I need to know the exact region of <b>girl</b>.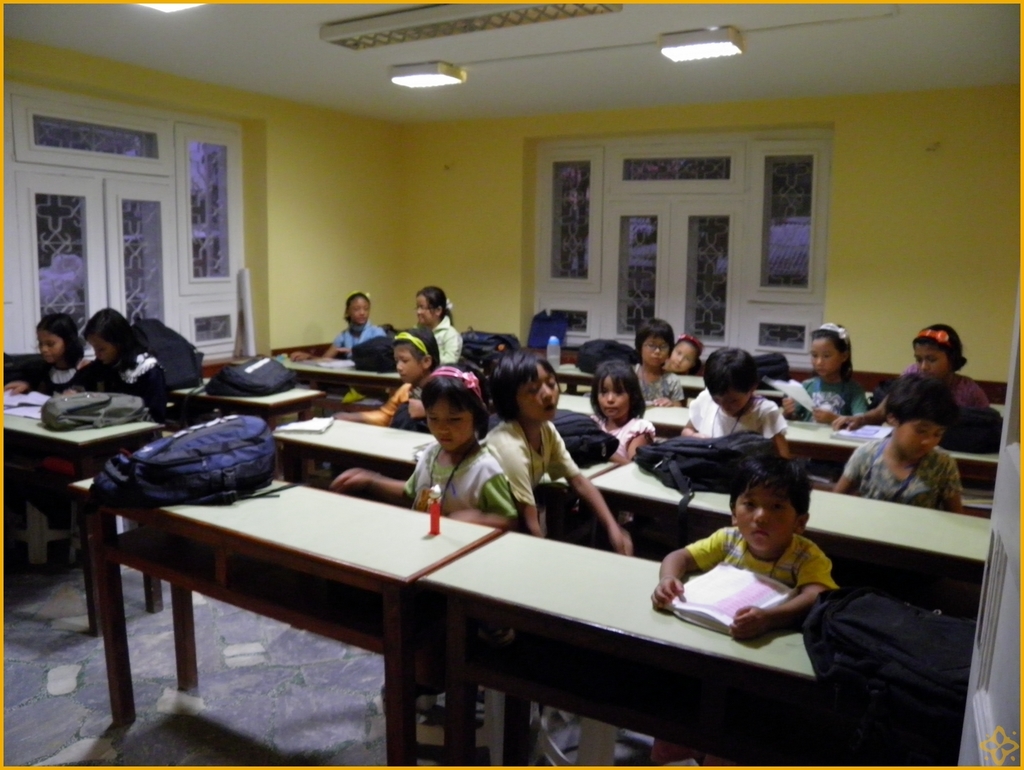
Region: left=289, top=288, right=382, bottom=357.
